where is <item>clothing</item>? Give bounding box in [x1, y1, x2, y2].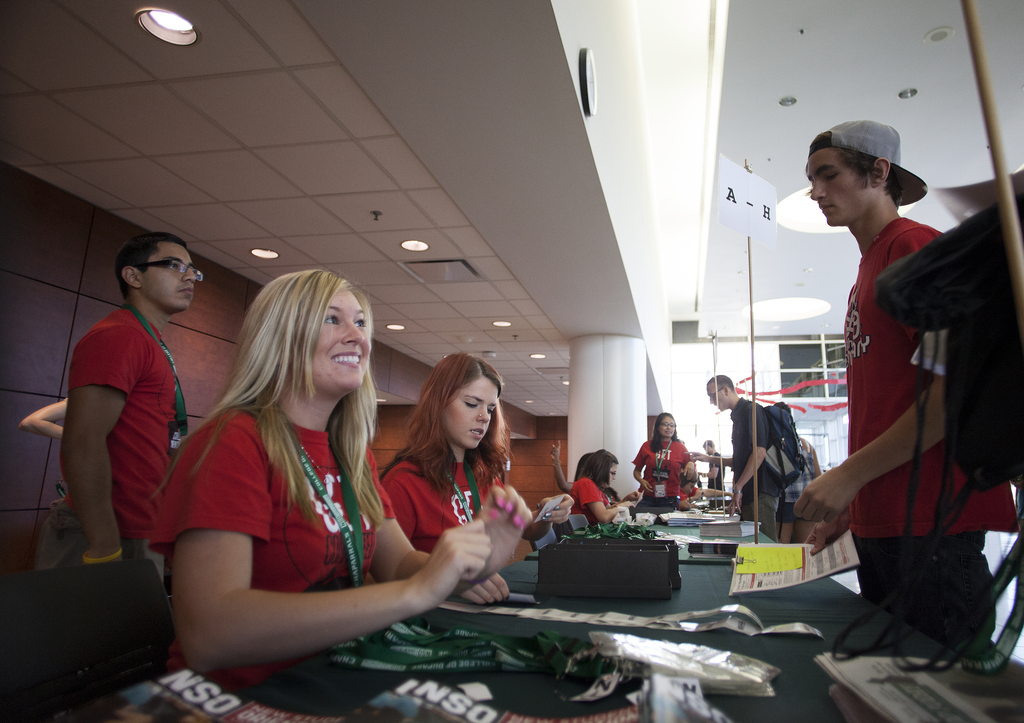
[31, 305, 186, 696].
